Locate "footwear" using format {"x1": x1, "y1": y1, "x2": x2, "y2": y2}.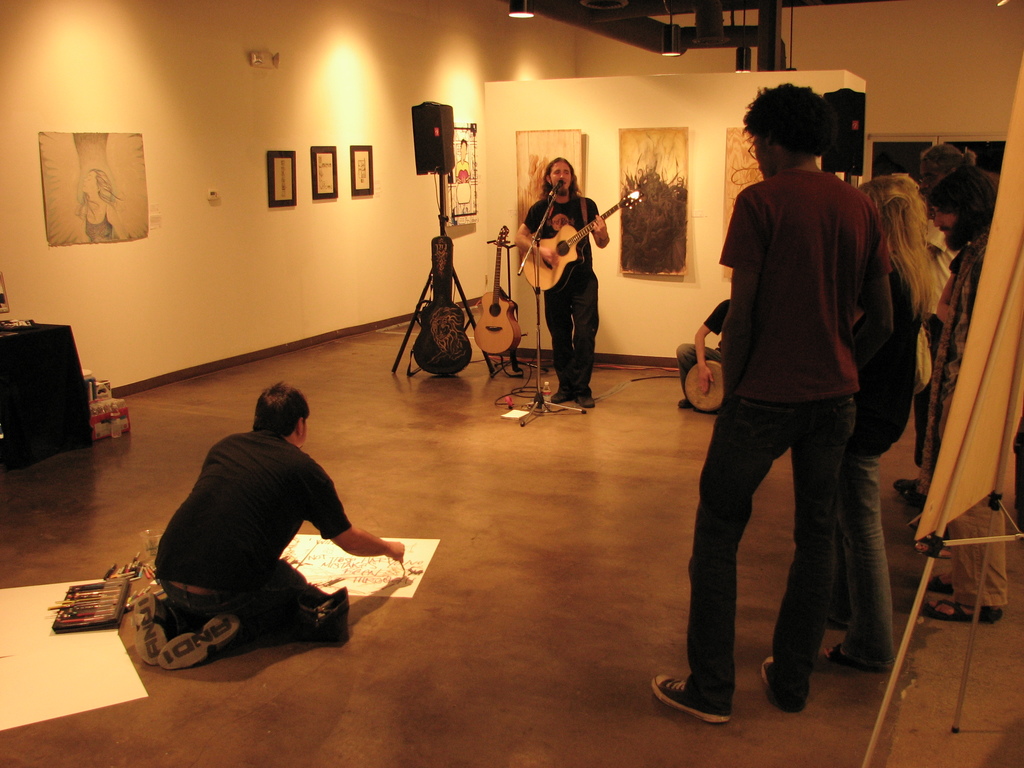
{"x1": 759, "y1": 655, "x2": 789, "y2": 716}.
